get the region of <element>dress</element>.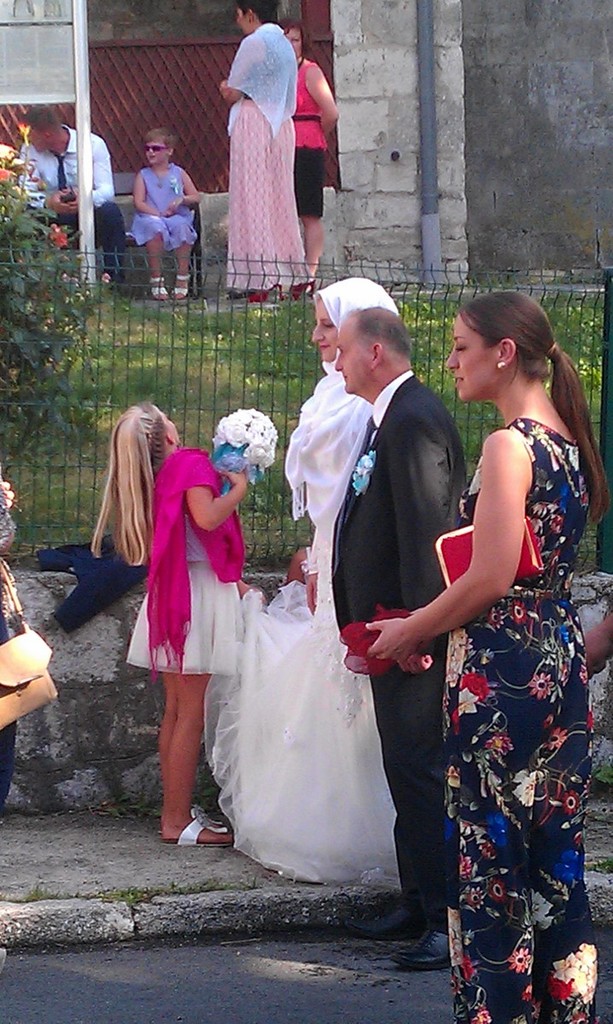
206 394 402 891.
